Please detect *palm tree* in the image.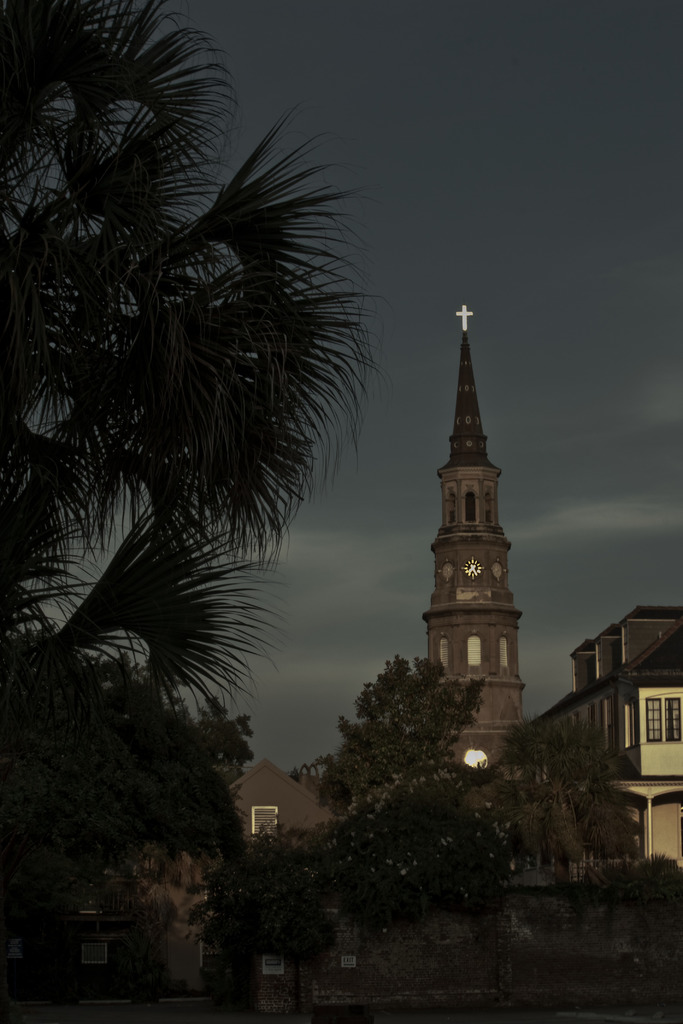
216:818:342:981.
